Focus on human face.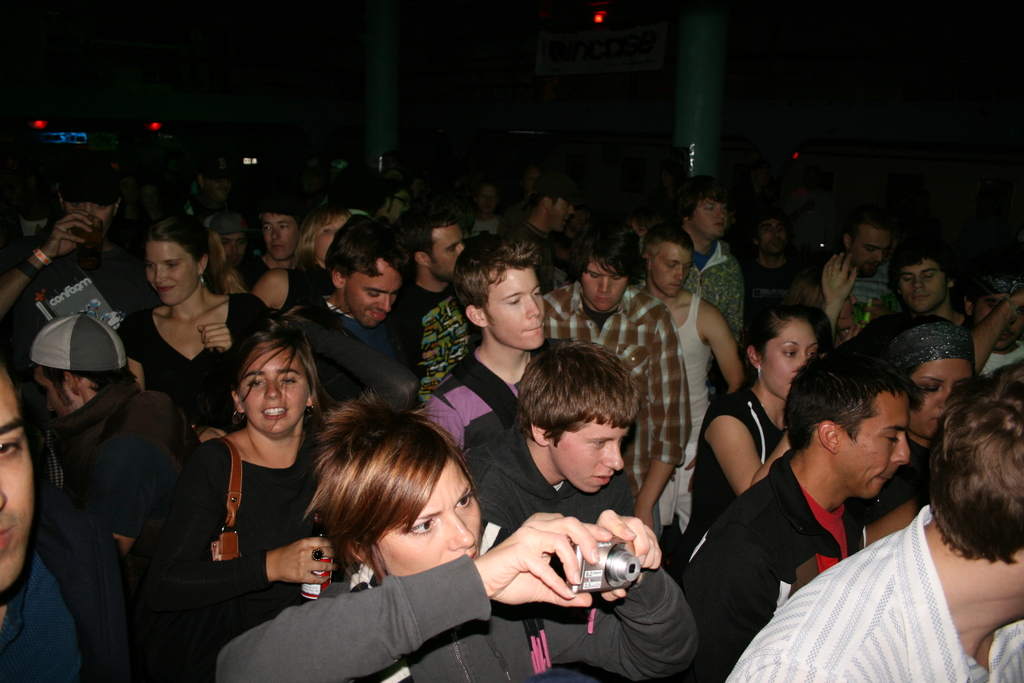
Focused at {"x1": 689, "y1": 195, "x2": 726, "y2": 239}.
